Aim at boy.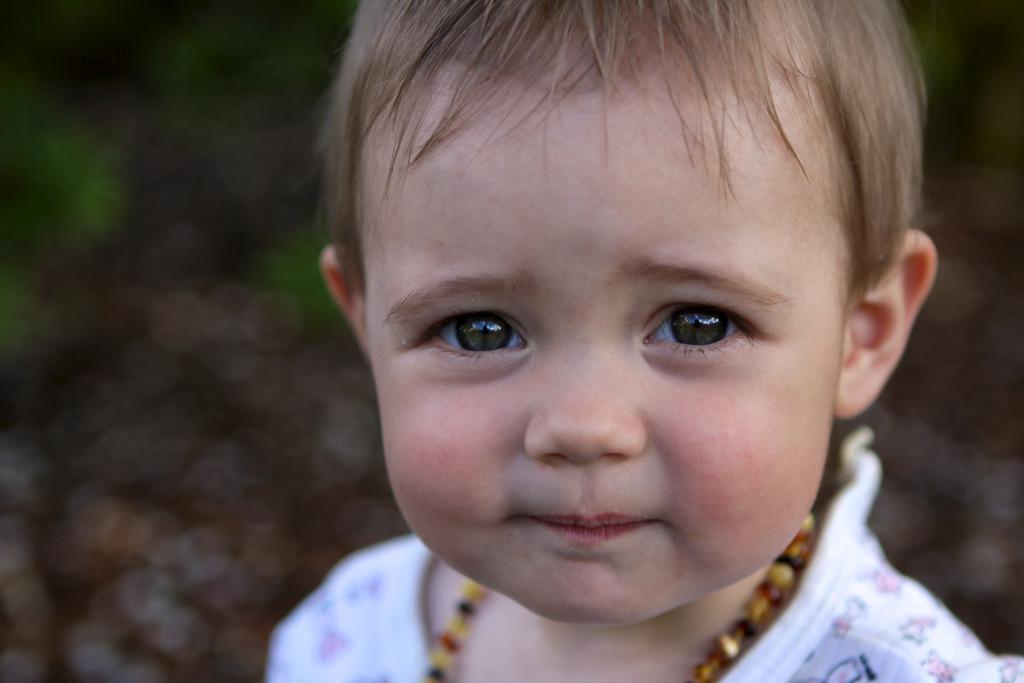
Aimed at (x1=262, y1=0, x2=1023, y2=682).
